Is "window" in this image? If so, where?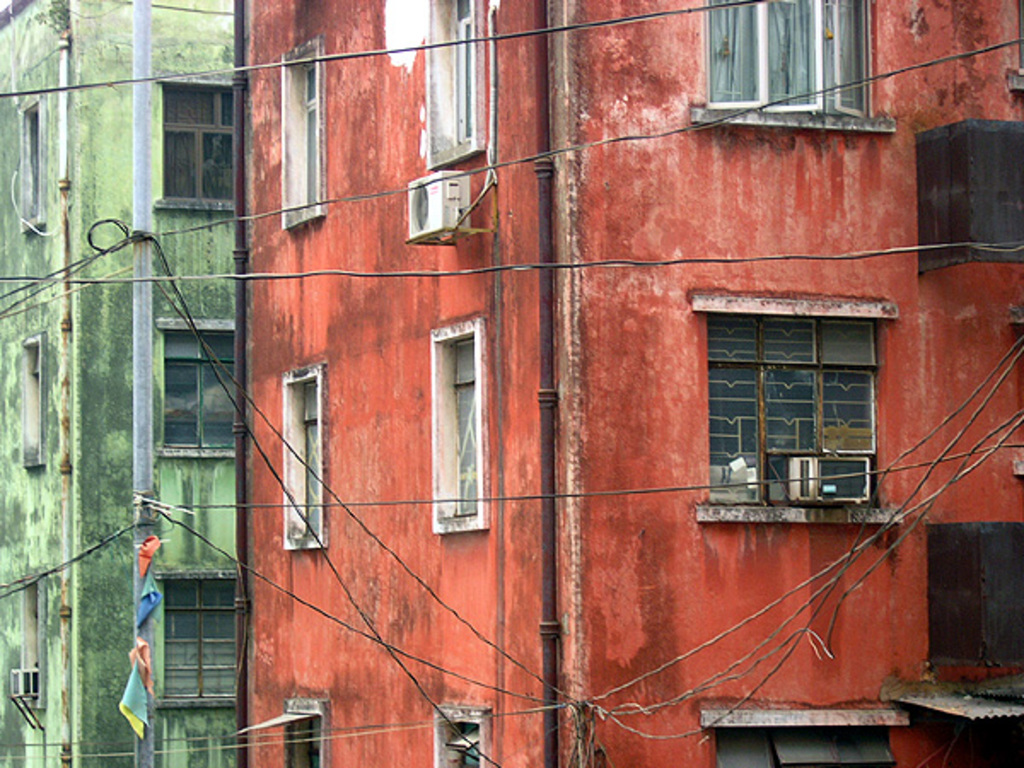
Yes, at <box>10,589,39,700</box>.
